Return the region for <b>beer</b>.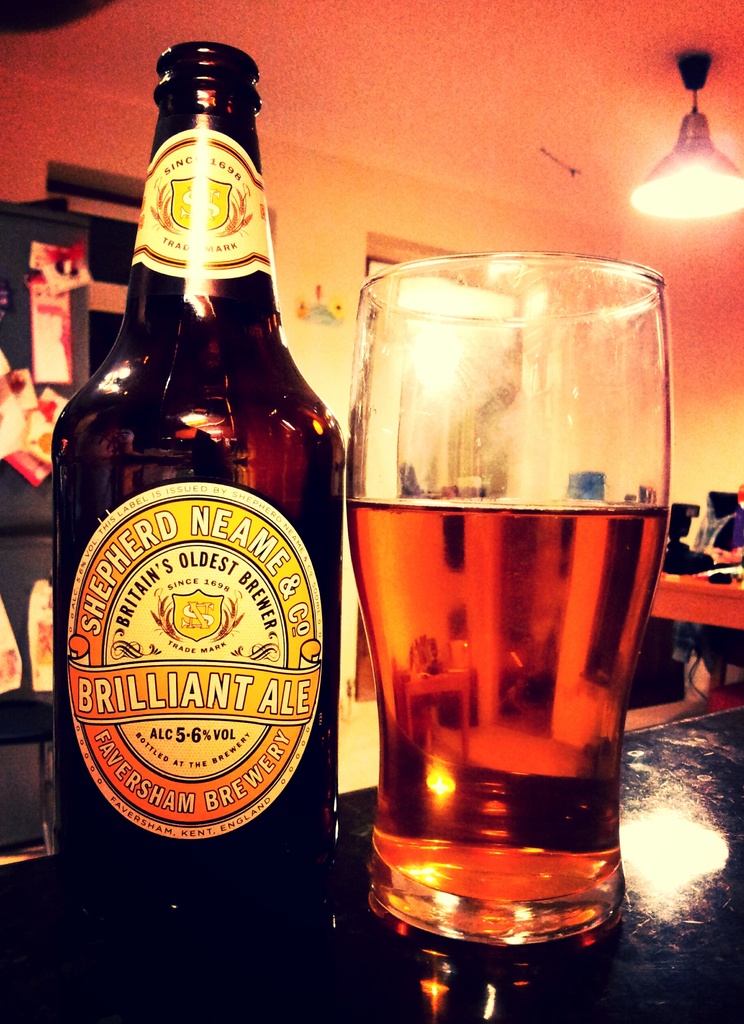
(x1=345, y1=500, x2=667, y2=939).
